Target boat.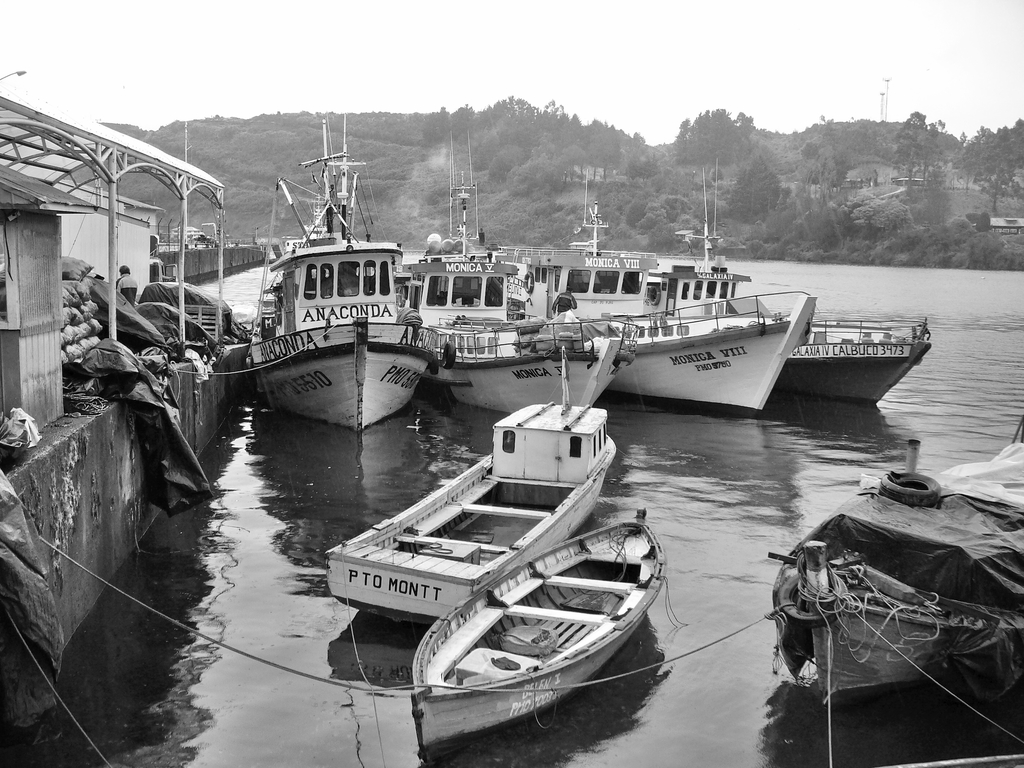
Target region: x1=403 y1=134 x2=644 y2=408.
